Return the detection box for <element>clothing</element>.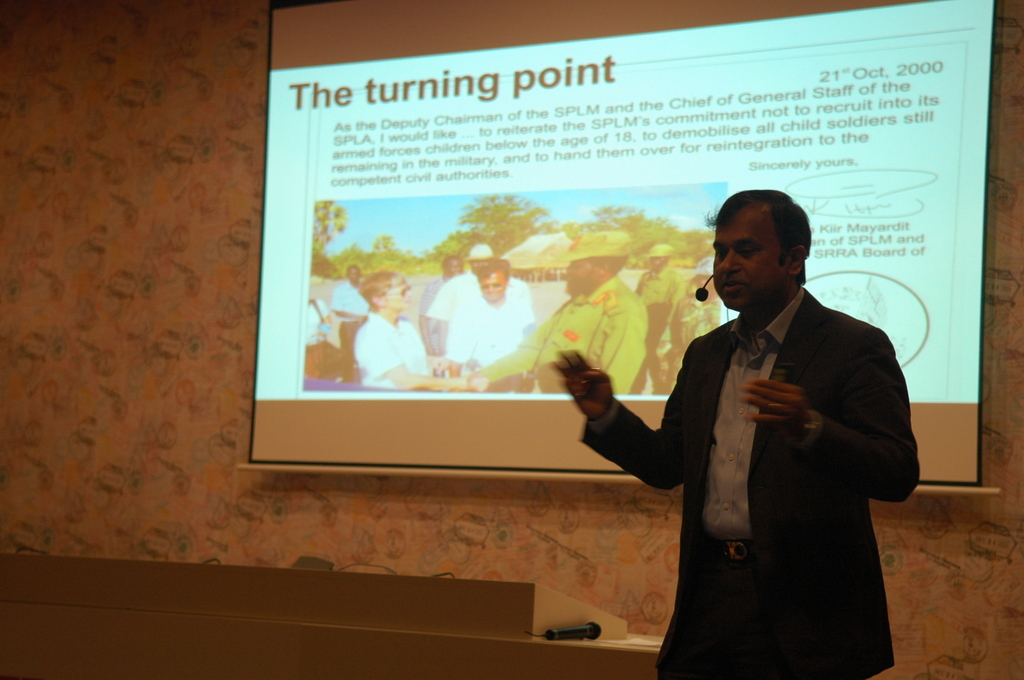
353 312 447 389.
